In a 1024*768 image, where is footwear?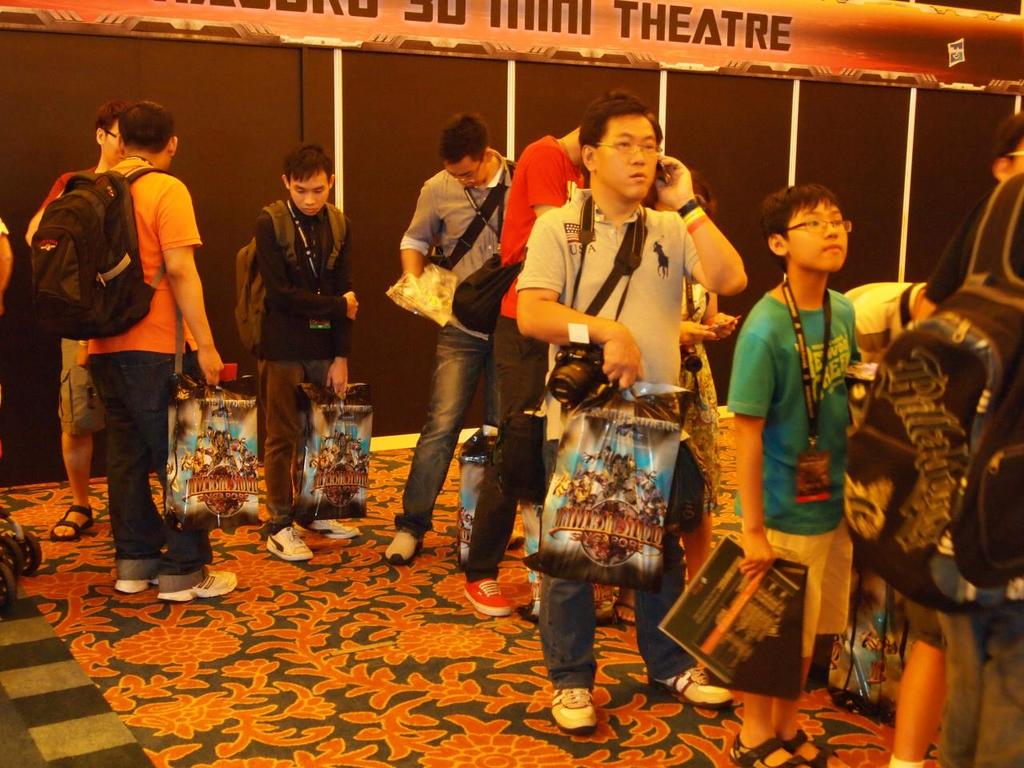
bbox=[117, 552, 163, 594].
